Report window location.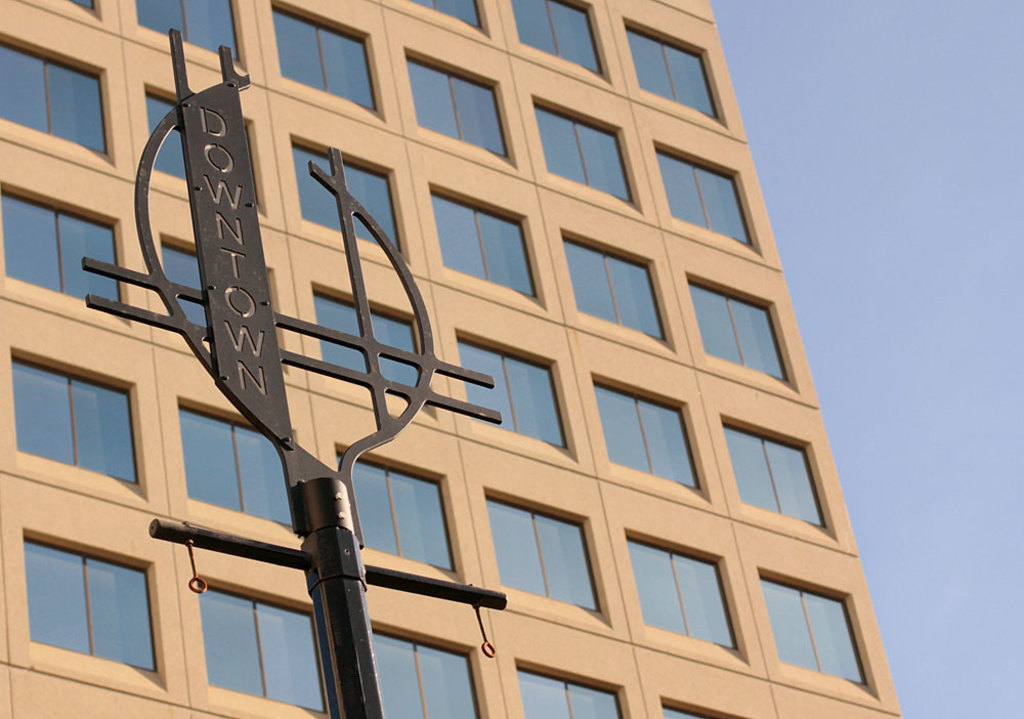
Report: {"x1": 399, "y1": 47, "x2": 503, "y2": 156}.
